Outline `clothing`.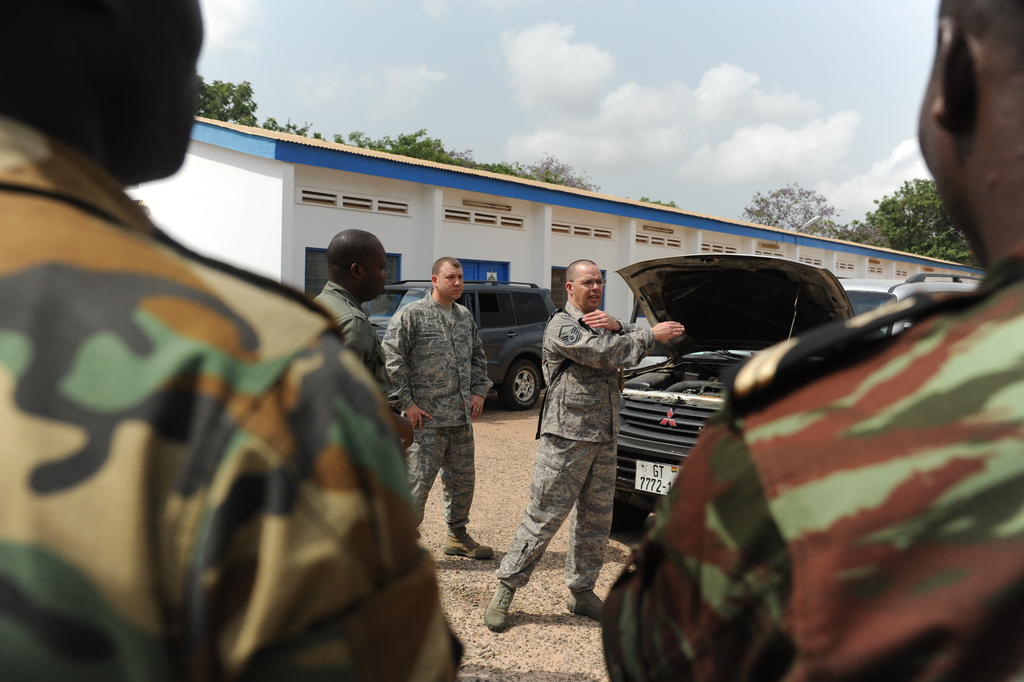
Outline: Rect(384, 289, 487, 533).
